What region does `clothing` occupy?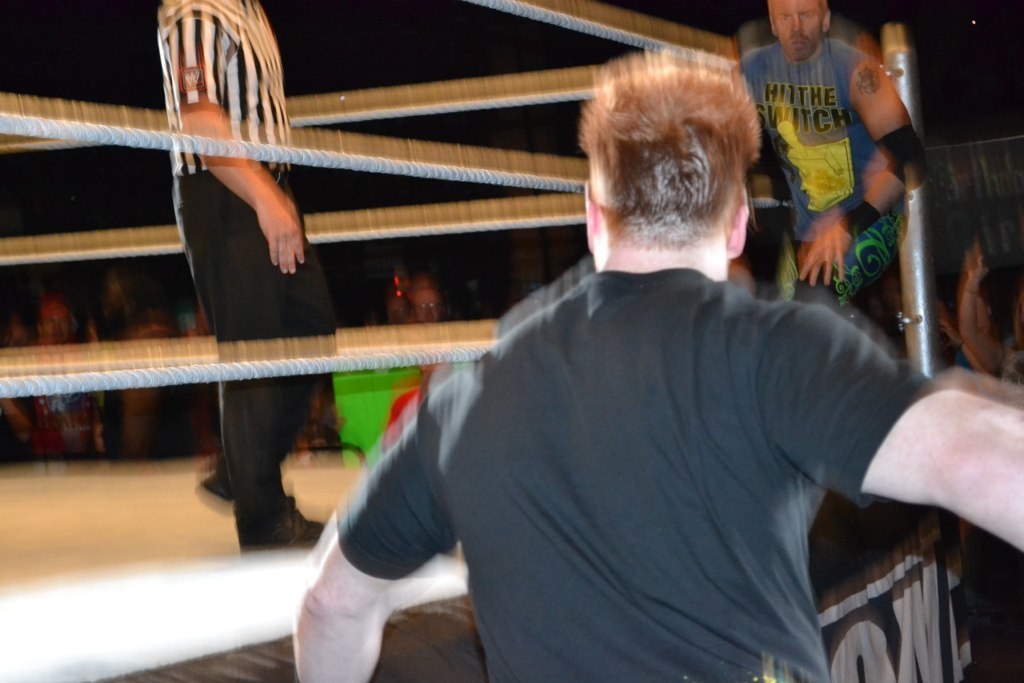
bbox=[158, 0, 331, 538].
